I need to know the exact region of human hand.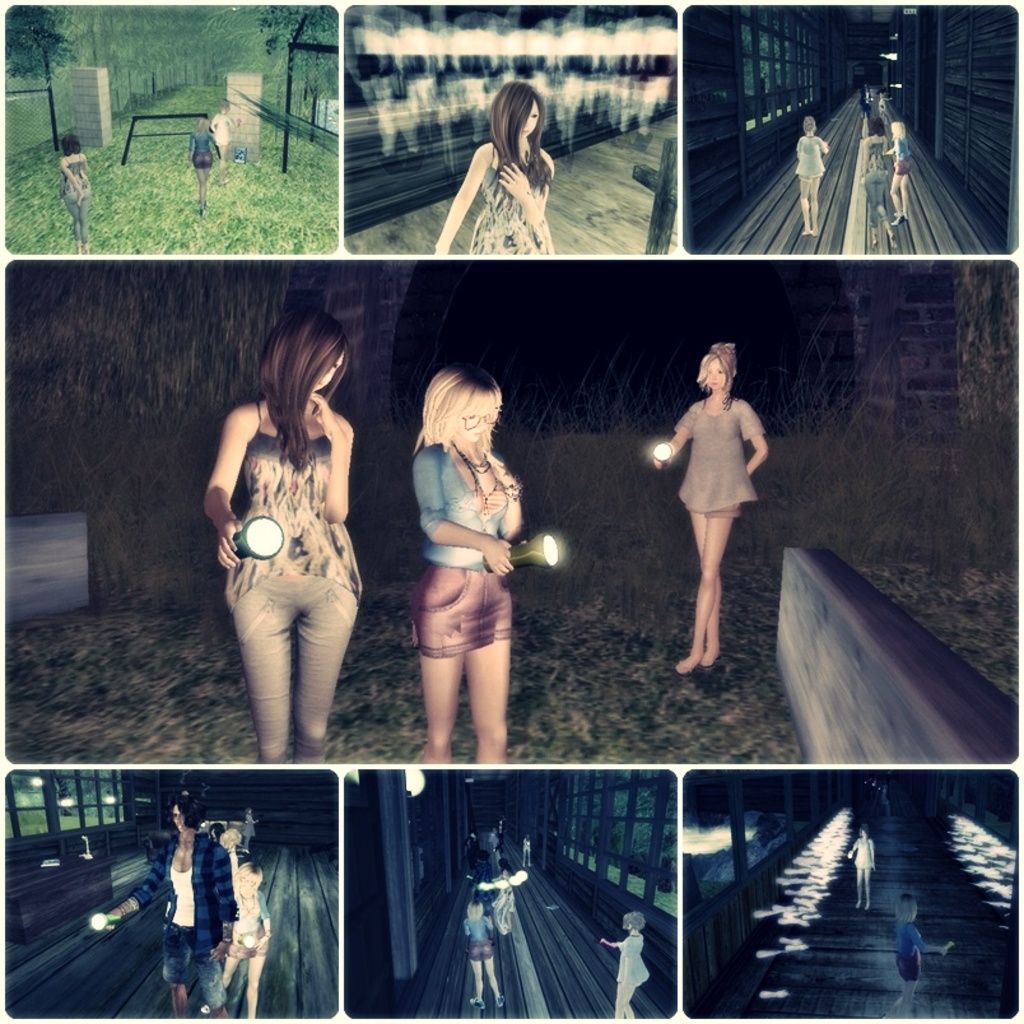
Region: {"x1": 214, "y1": 513, "x2": 241, "y2": 571}.
